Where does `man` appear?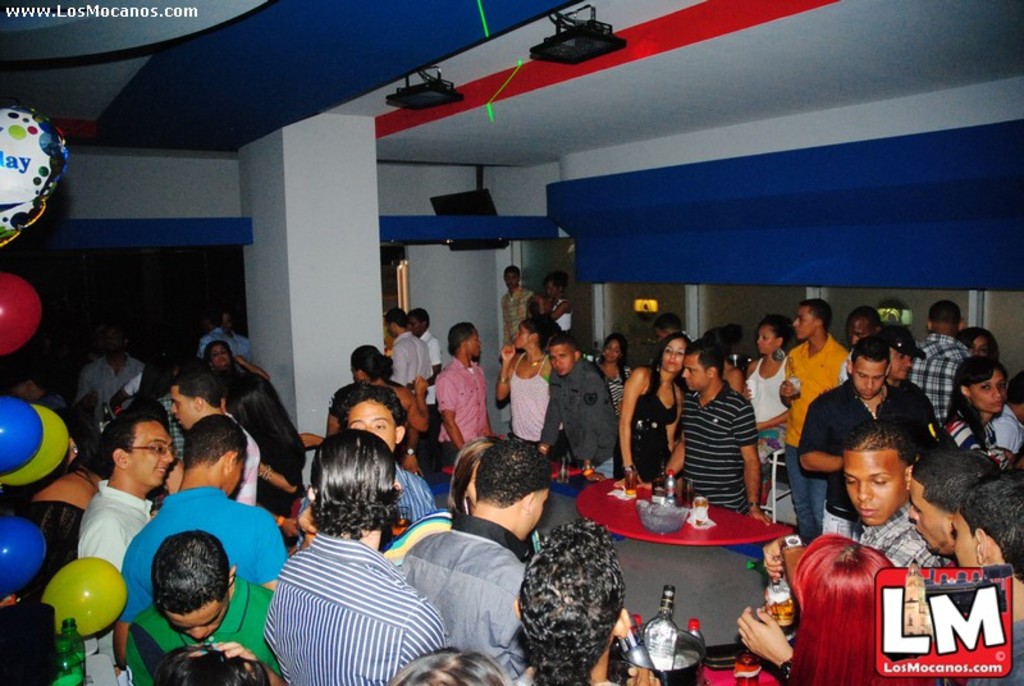
Appears at 950/471/1023/685.
